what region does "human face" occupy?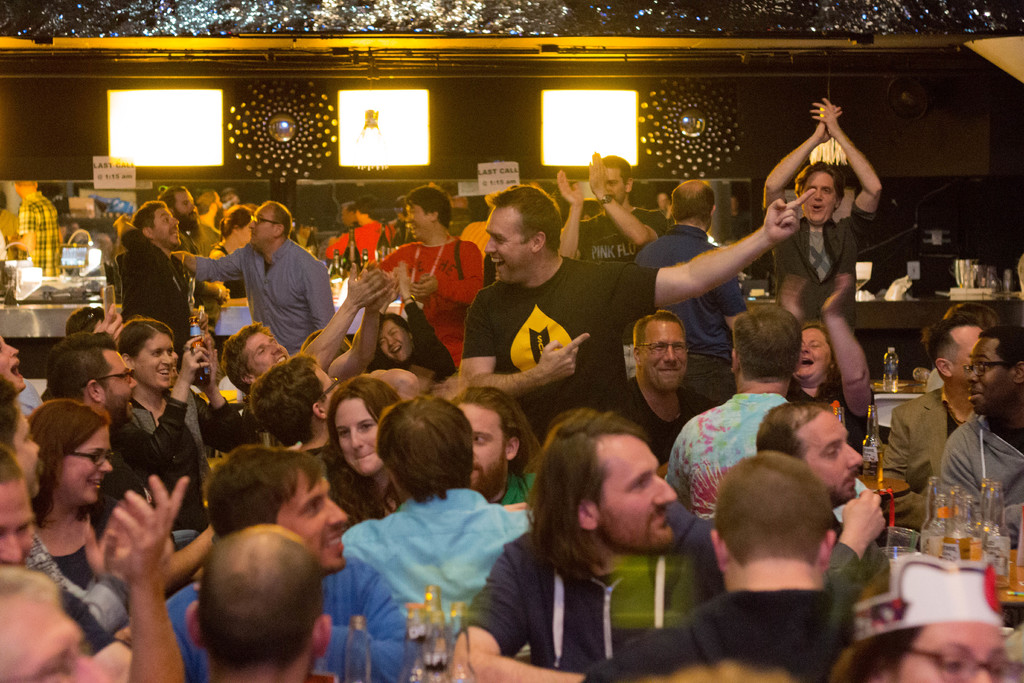
[left=64, top=427, right=115, bottom=502].
